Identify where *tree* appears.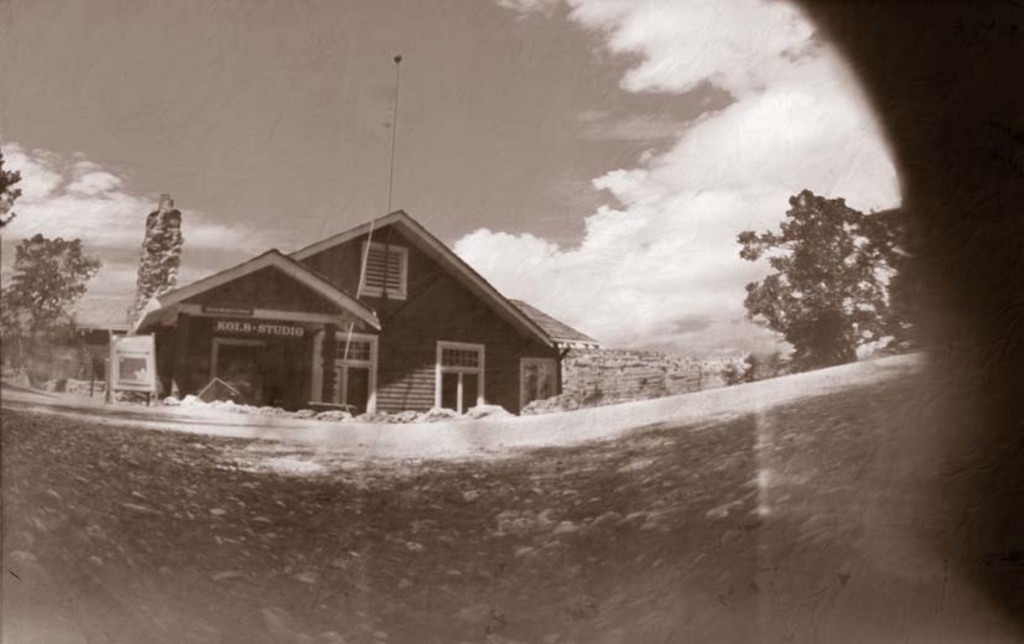
Appears at 726, 180, 925, 373.
